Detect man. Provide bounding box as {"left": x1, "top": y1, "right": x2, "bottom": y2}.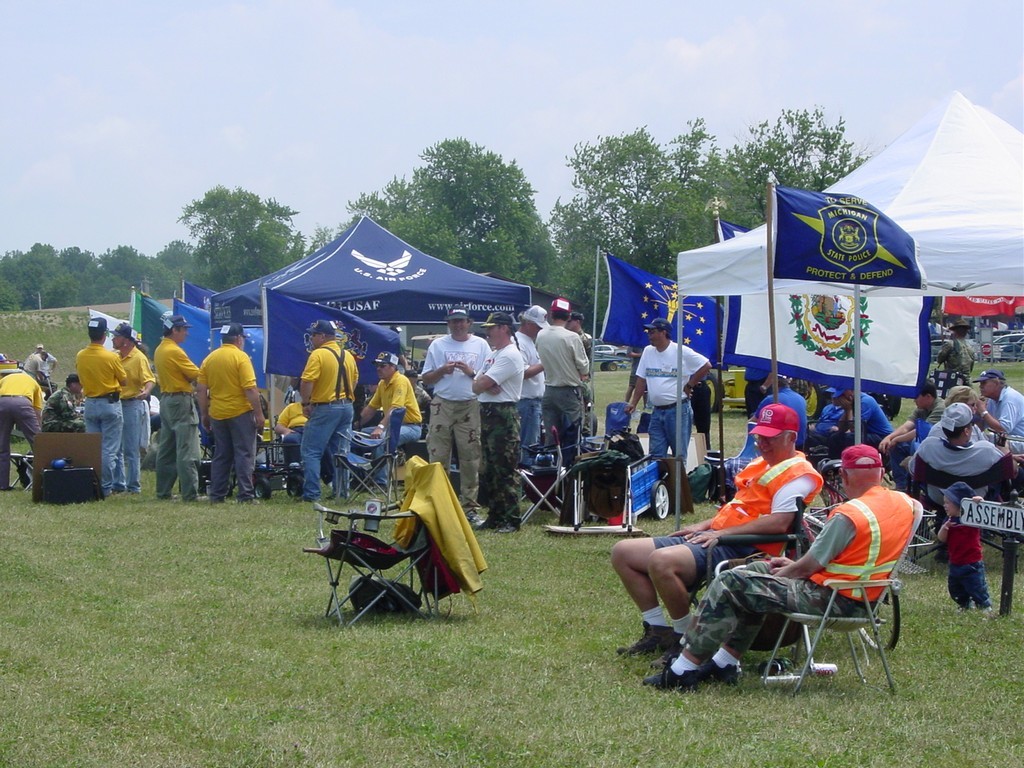
{"left": 40, "top": 371, "right": 85, "bottom": 432}.
